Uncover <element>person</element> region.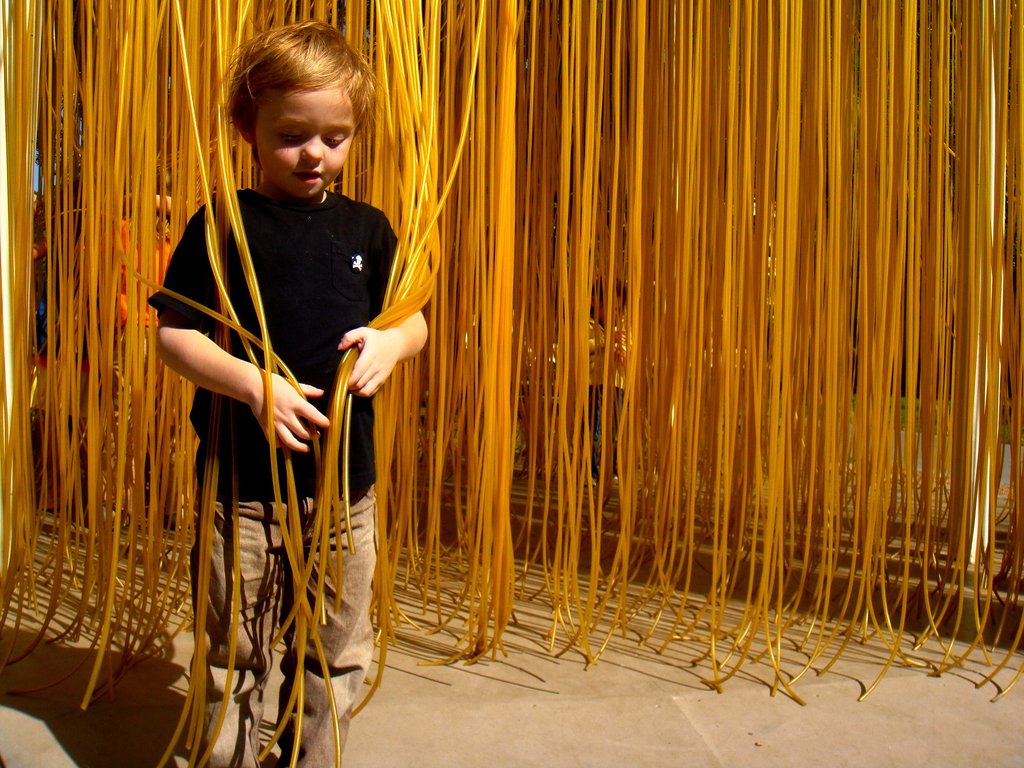
Uncovered: BBox(153, 17, 431, 767).
